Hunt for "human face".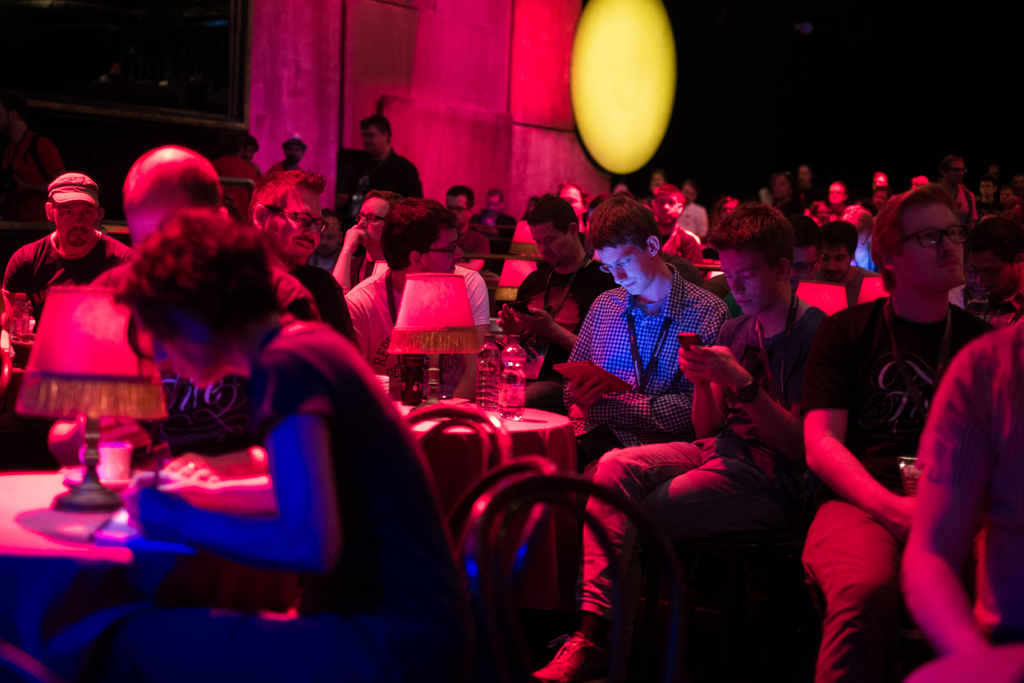
Hunted down at 424/230/463/274.
